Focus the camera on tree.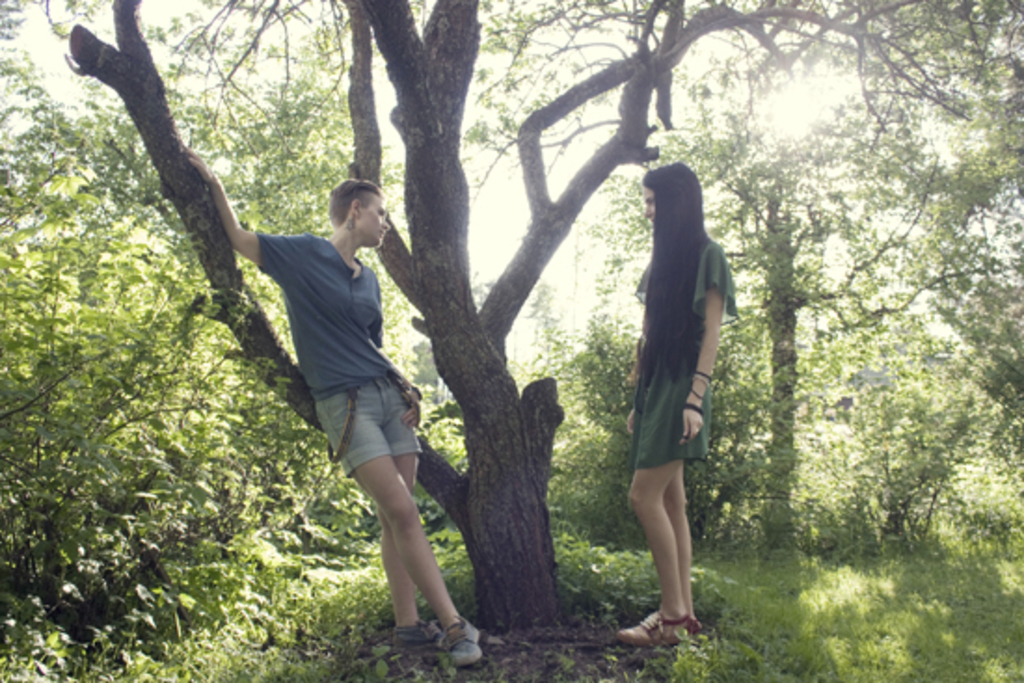
Focus region: bbox=(4, 0, 1022, 629).
